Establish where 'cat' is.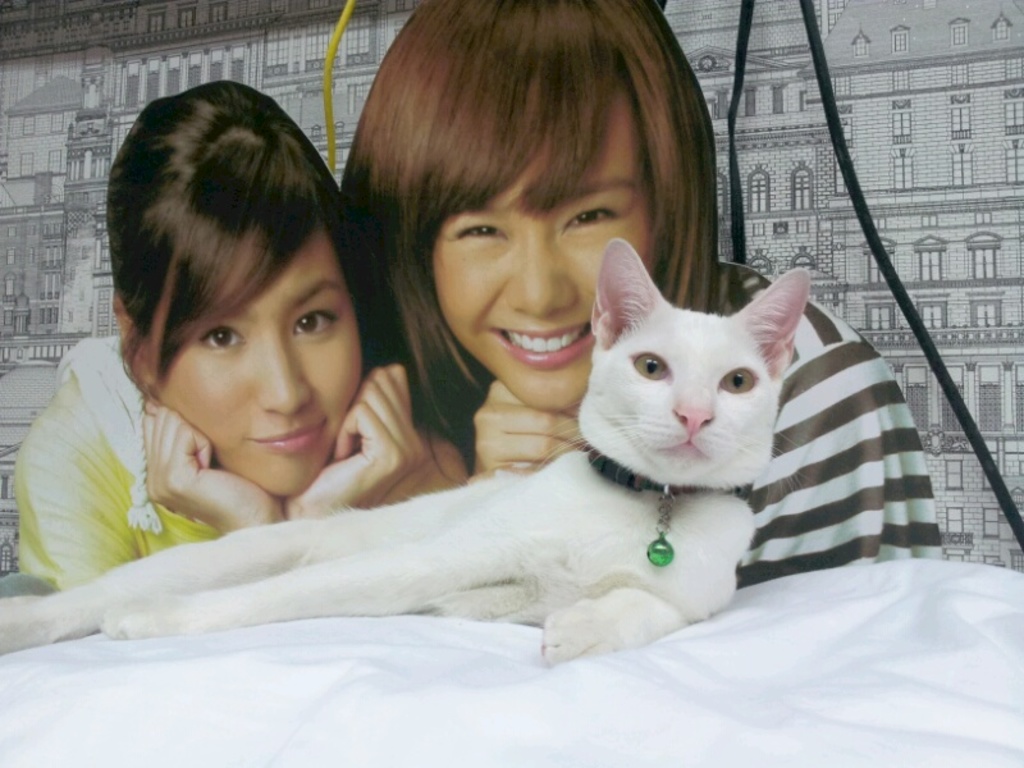
Established at rect(0, 236, 805, 669).
